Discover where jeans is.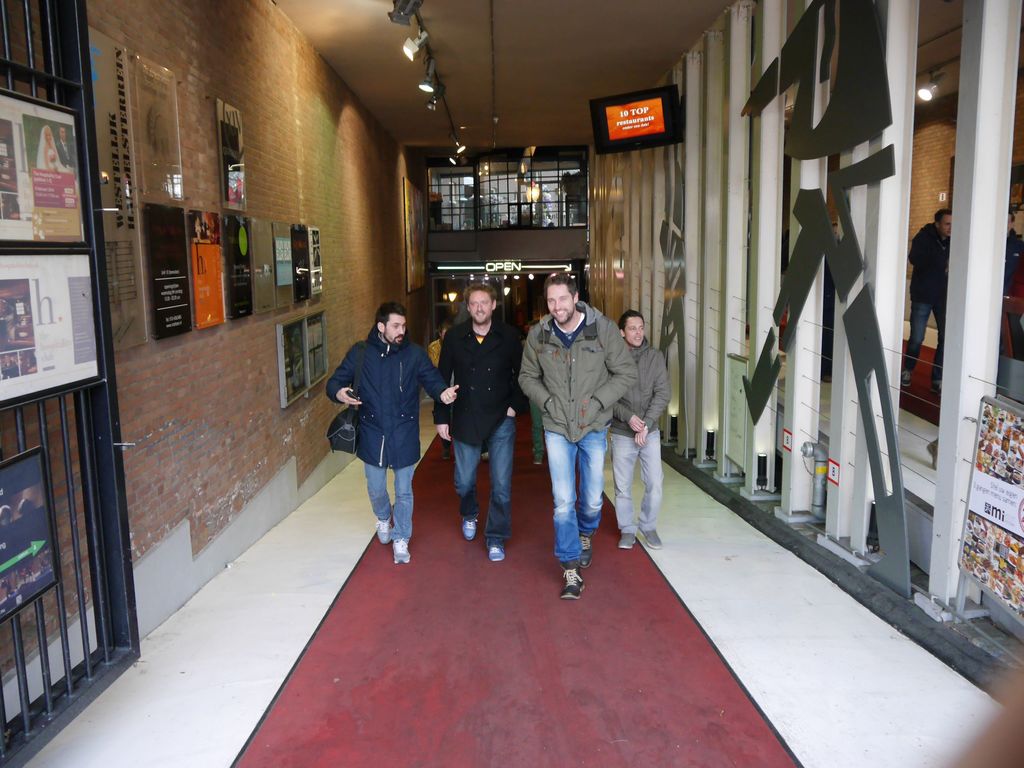
Discovered at x1=365, y1=461, x2=412, y2=538.
